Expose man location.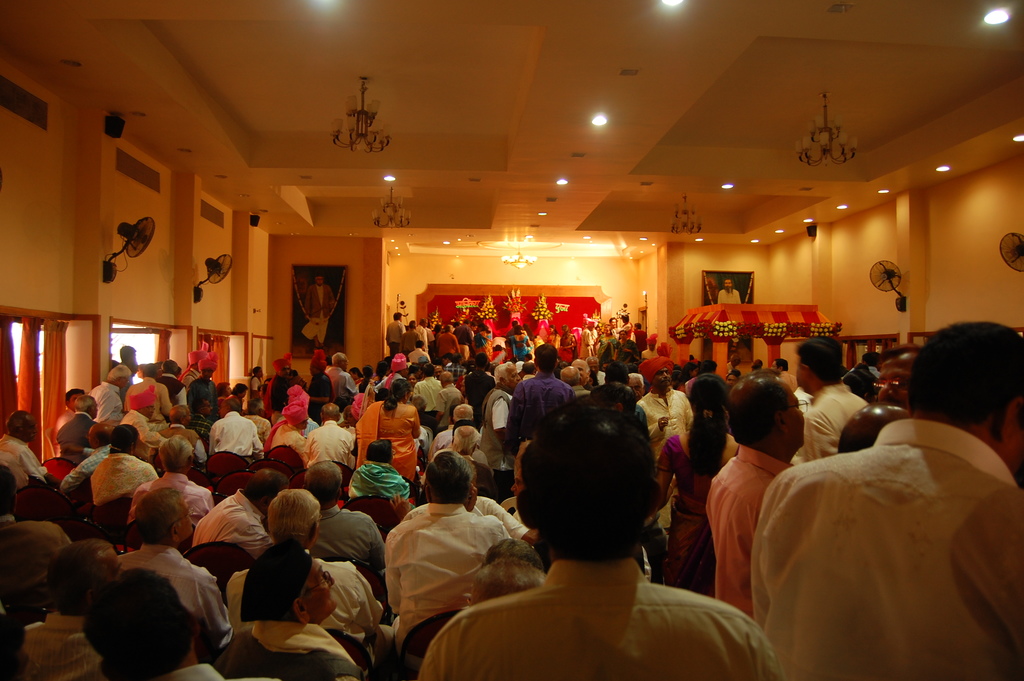
Exposed at {"x1": 505, "y1": 347, "x2": 575, "y2": 439}.
